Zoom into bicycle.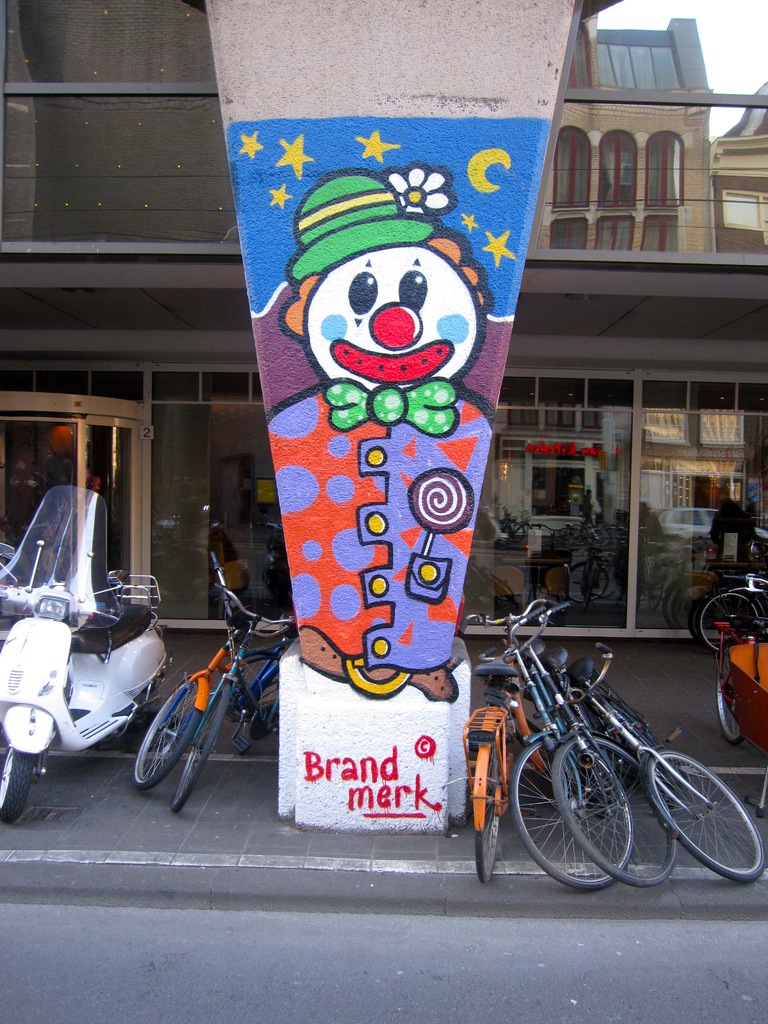
Zoom target: 496:598:639:890.
